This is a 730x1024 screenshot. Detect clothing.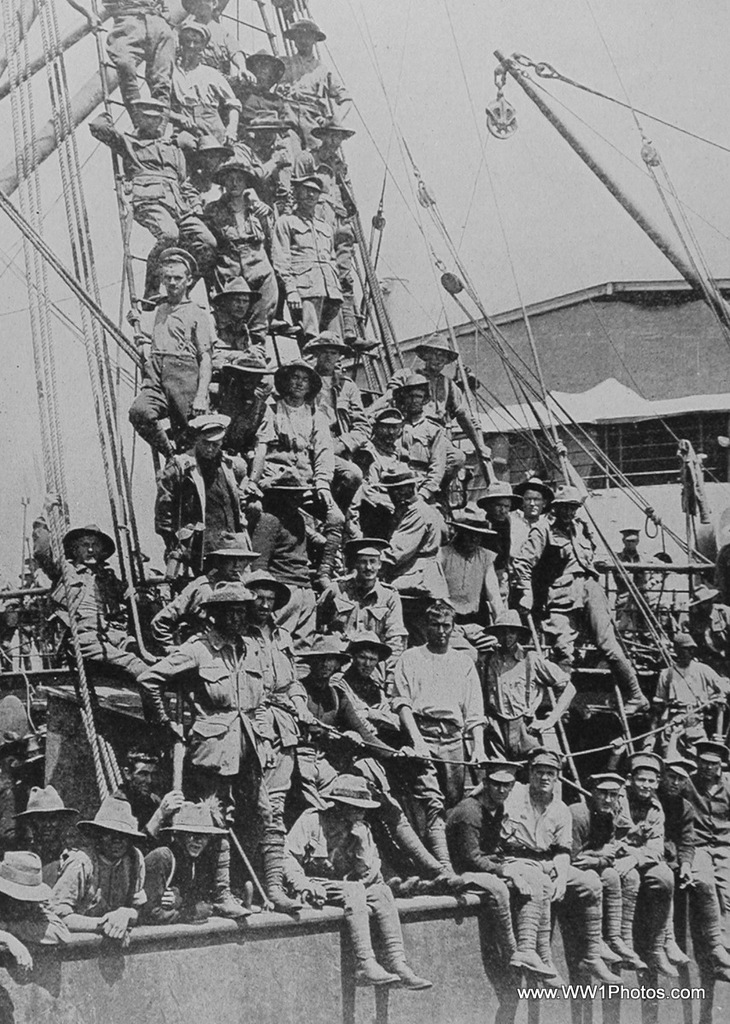
rect(388, 626, 488, 787).
